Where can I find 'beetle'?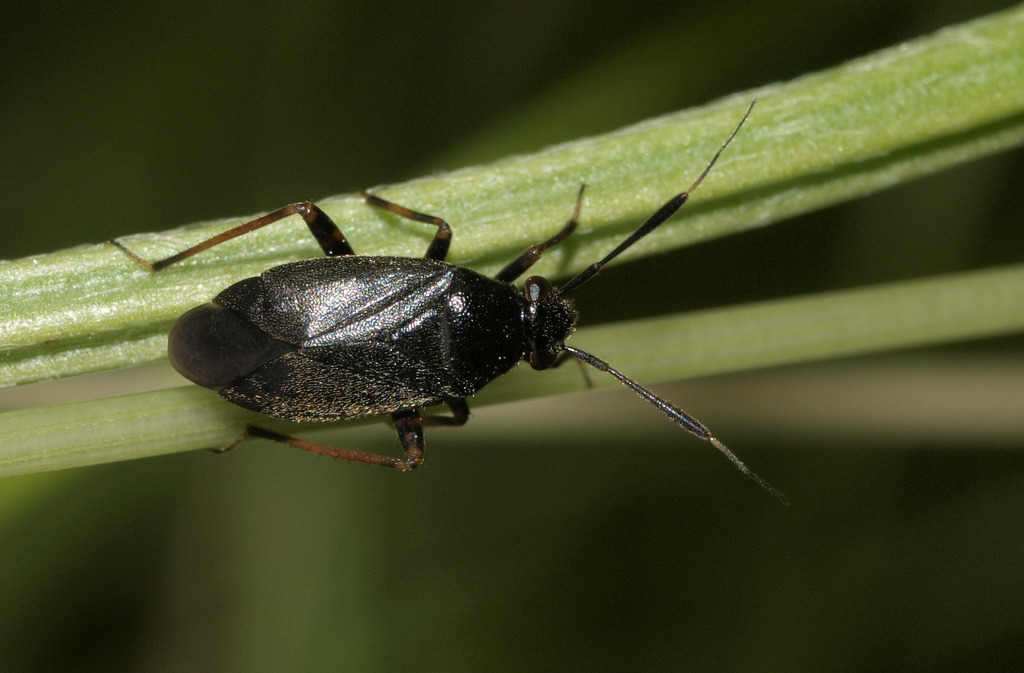
You can find it at {"left": 100, "top": 85, "right": 776, "bottom": 497}.
